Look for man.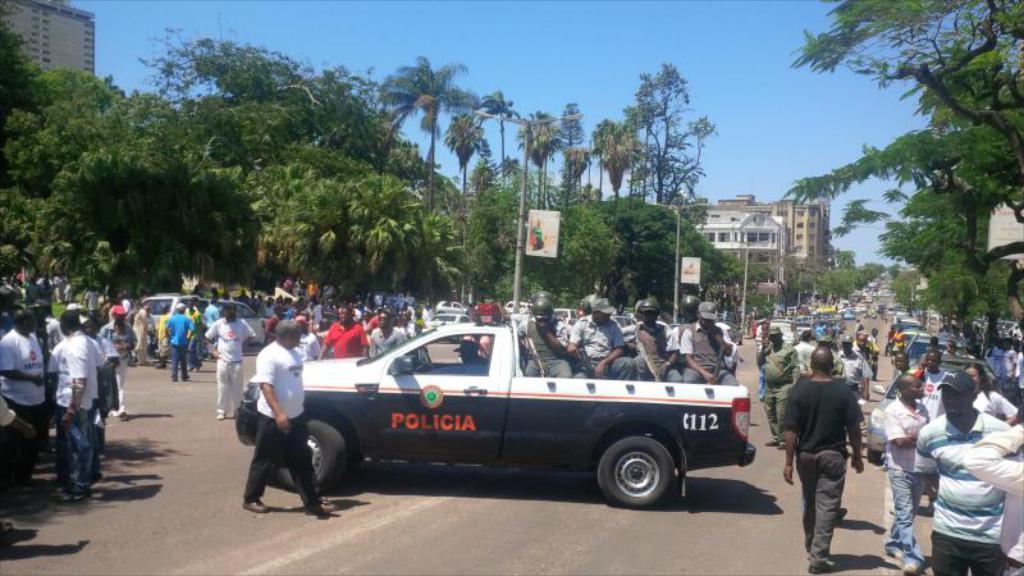
Found: 799/330/814/369.
